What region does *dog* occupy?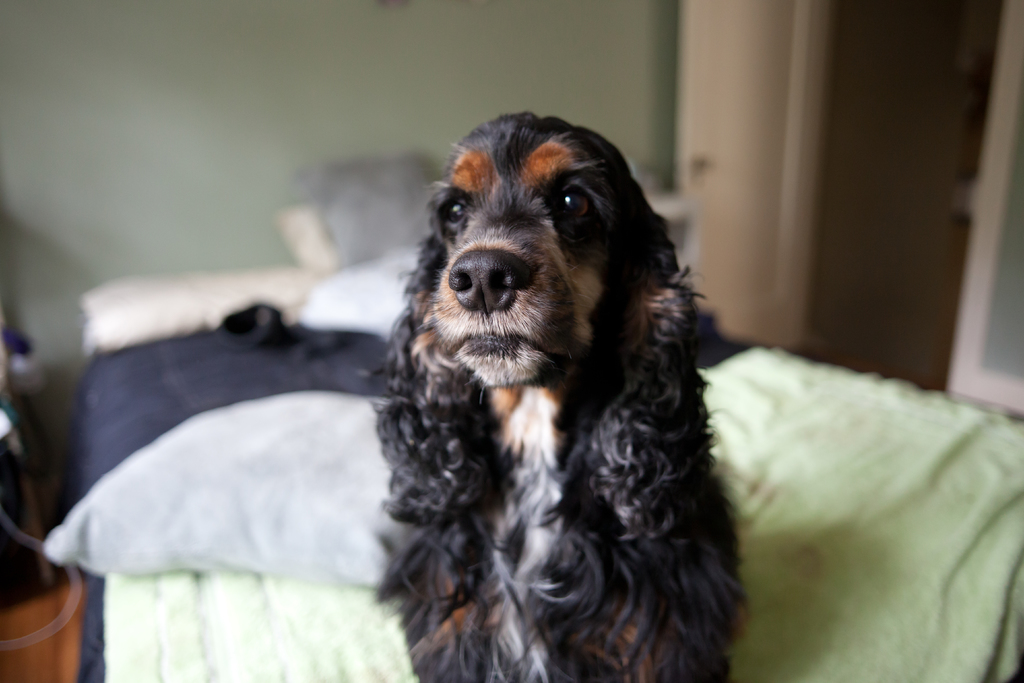
locate(356, 110, 757, 681).
